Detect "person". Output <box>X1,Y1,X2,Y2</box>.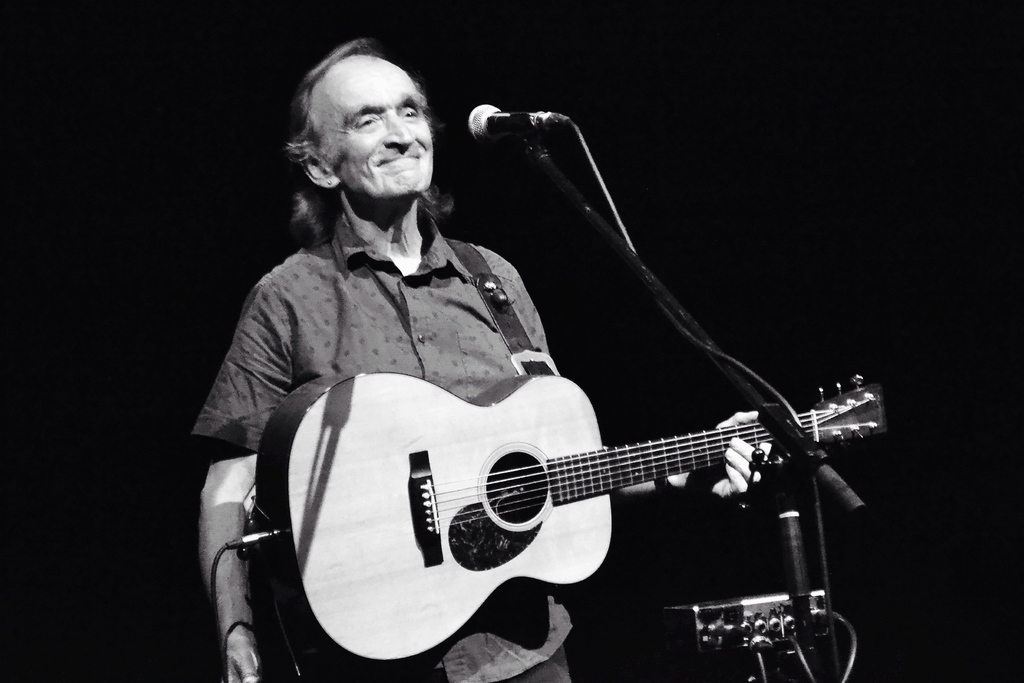
<box>191,39,772,682</box>.
